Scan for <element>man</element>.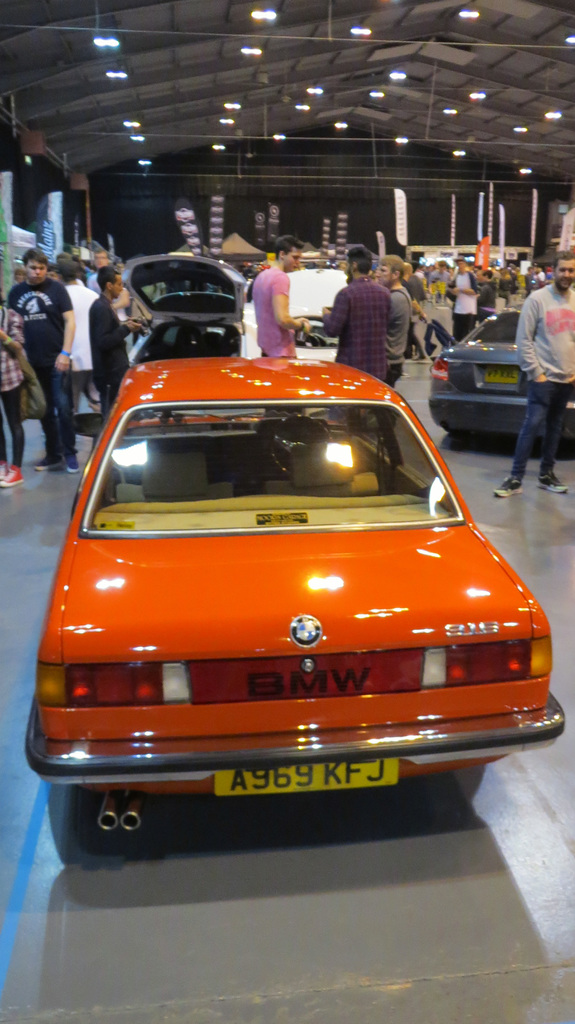
Scan result: box=[58, 260, 95, 460].
